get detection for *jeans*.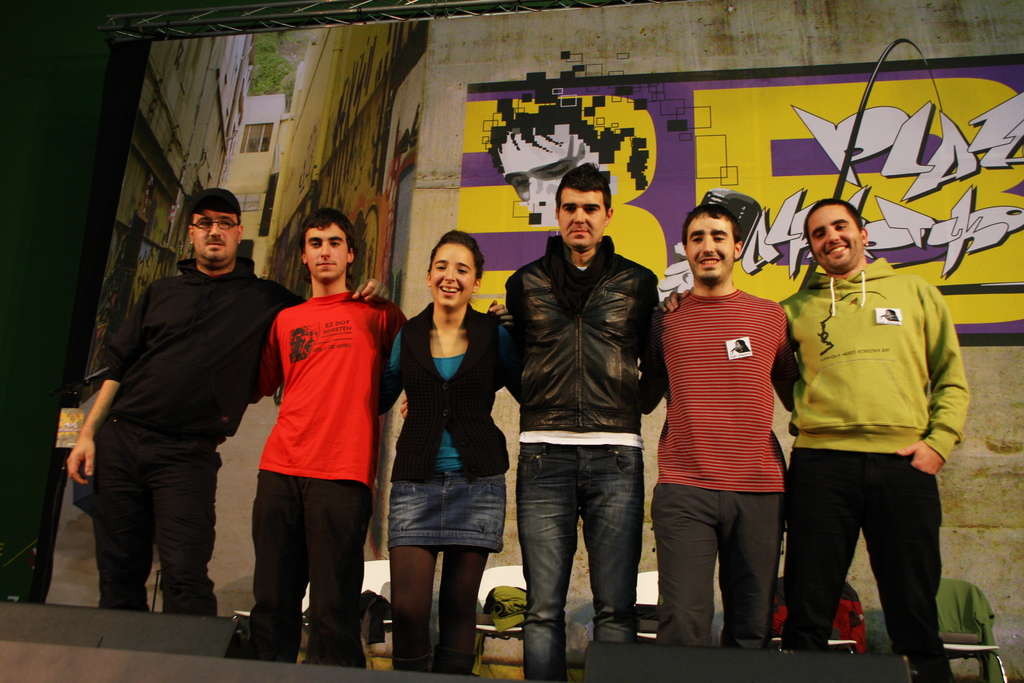
Detection: {"left": 384, "top": 470, "right": 504, "bottom": 565}.
